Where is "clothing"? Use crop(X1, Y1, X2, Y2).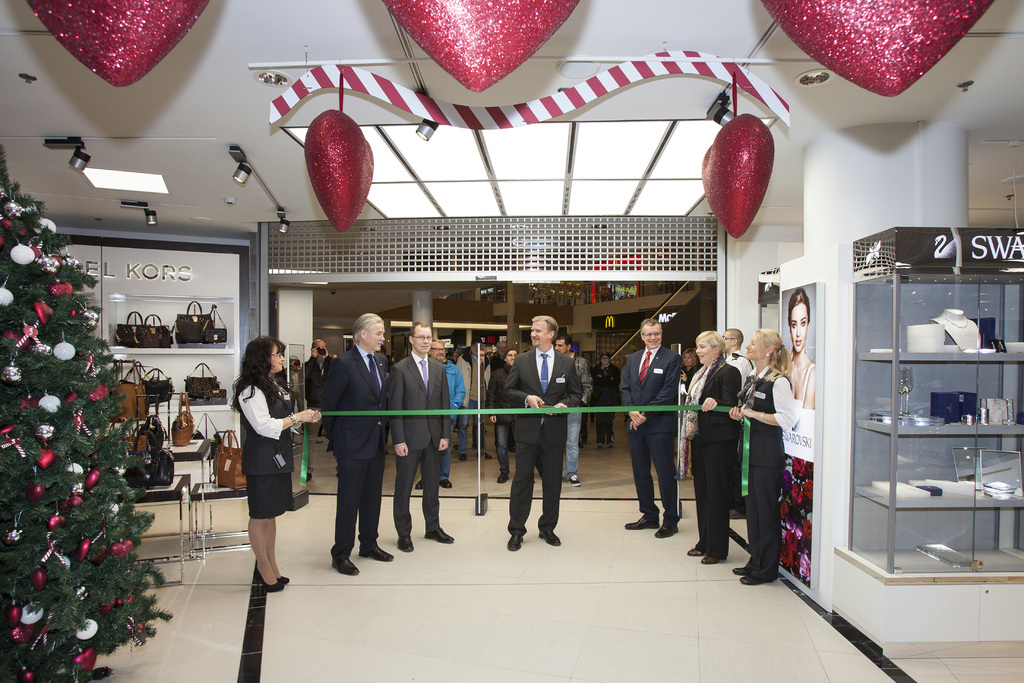
crop(390, 342, 444, 533).
